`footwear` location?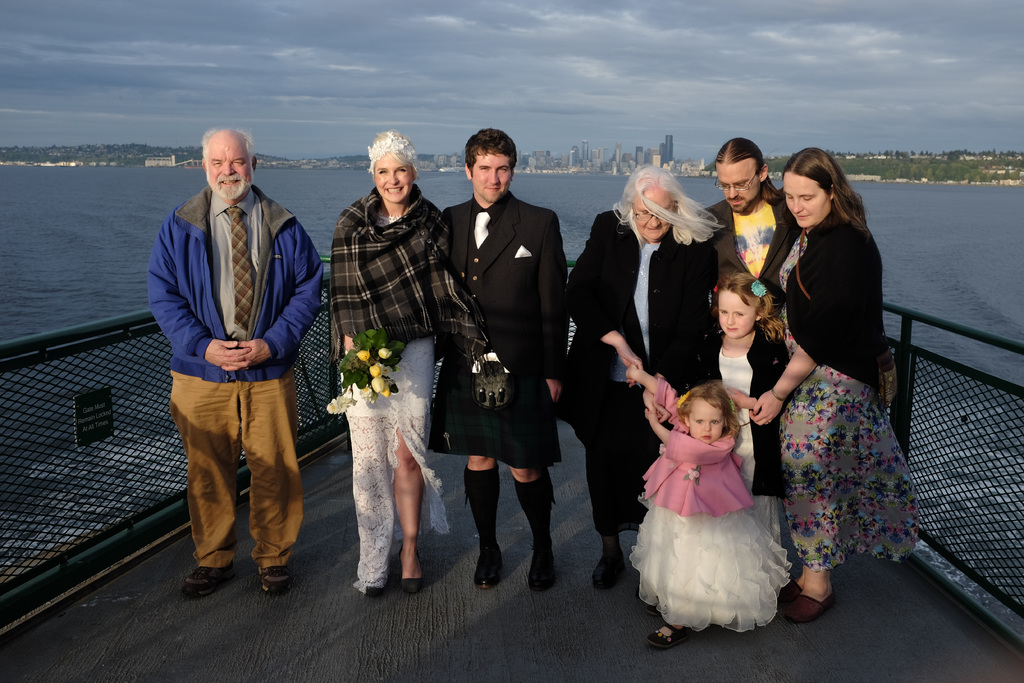
detection(476, 542, 500, 589)
